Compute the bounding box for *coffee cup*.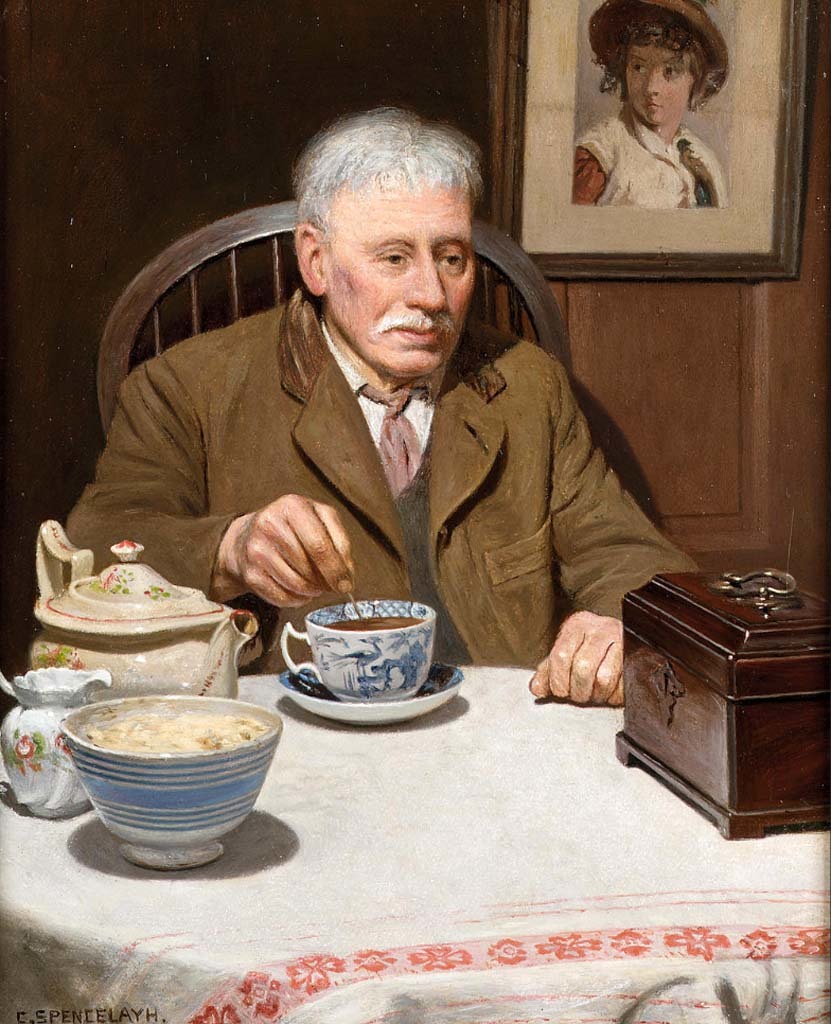
box=[279, 596, 440, 703].
